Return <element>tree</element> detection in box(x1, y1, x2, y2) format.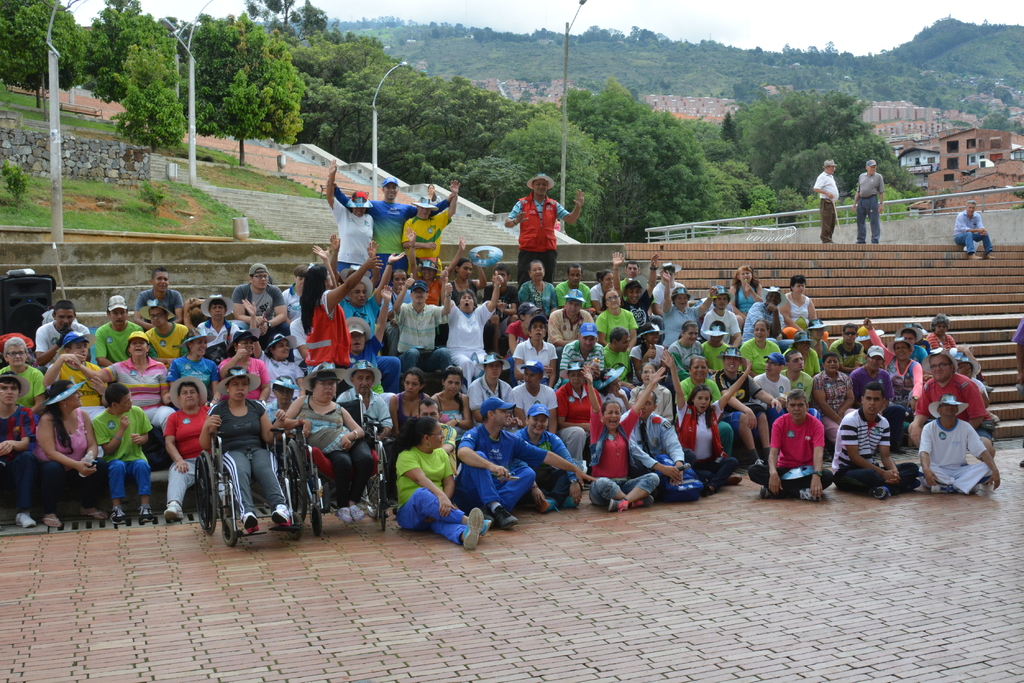
box(1017, 22, 1021, 26).
